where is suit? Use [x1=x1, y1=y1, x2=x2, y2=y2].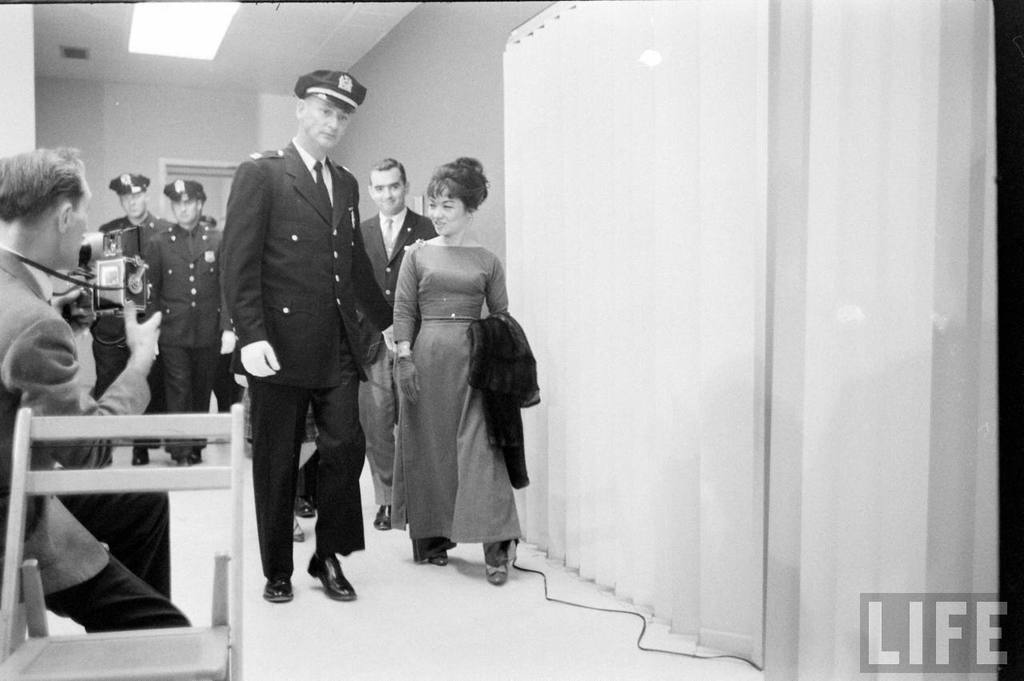
[x1=0, y1=242, x2=186, y2=637].
